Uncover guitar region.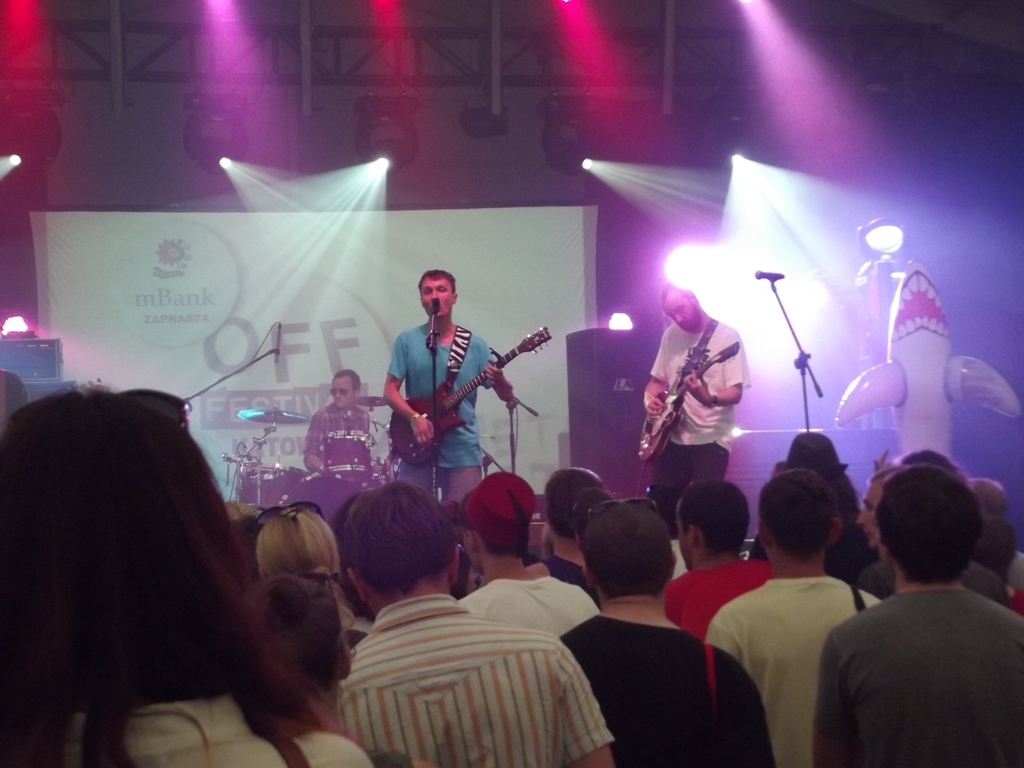
Uncovered: [385,322,555,466].
